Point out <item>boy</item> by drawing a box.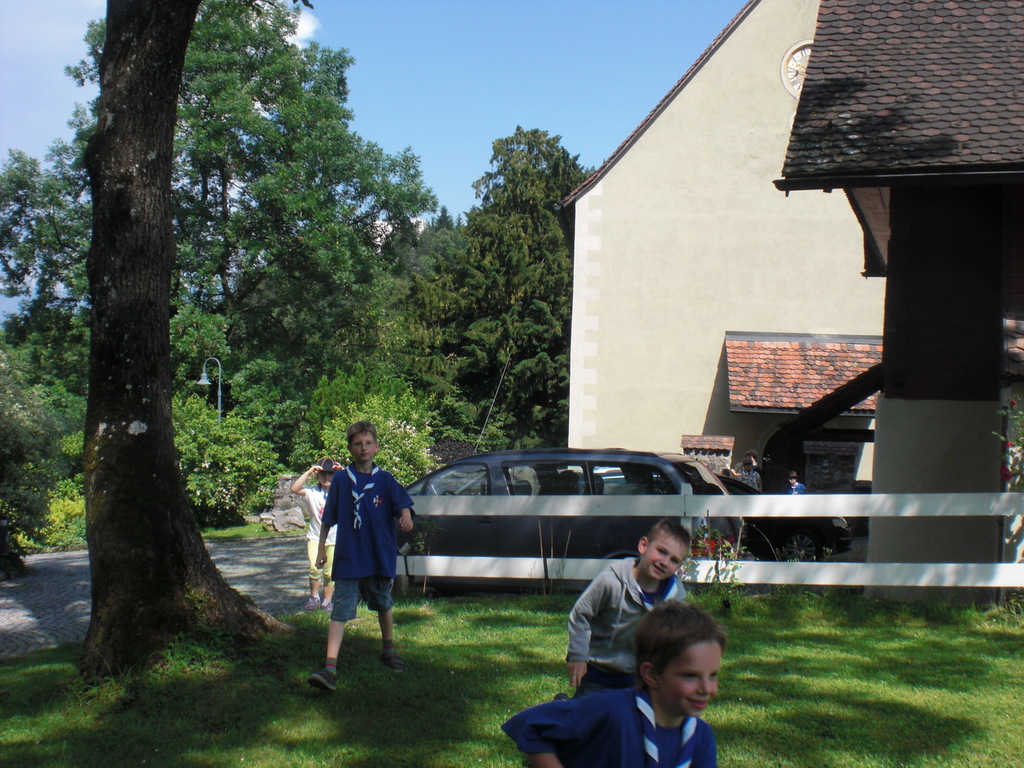
left=558, top=516, right=690, bottom=702.
